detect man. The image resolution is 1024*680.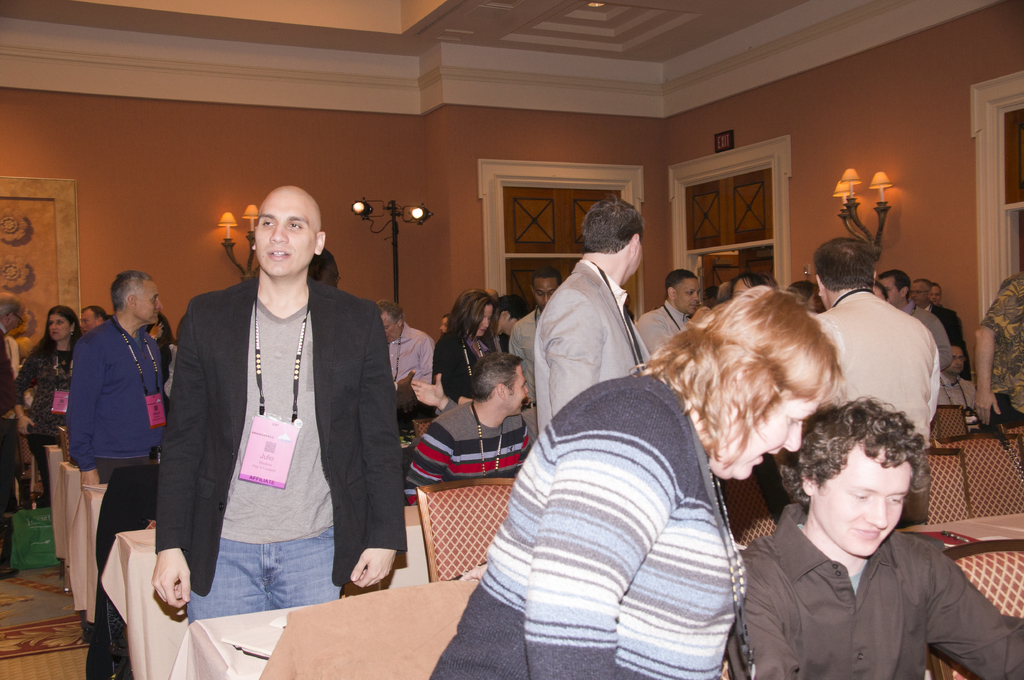
BBox(941, 344, 983, 409).
